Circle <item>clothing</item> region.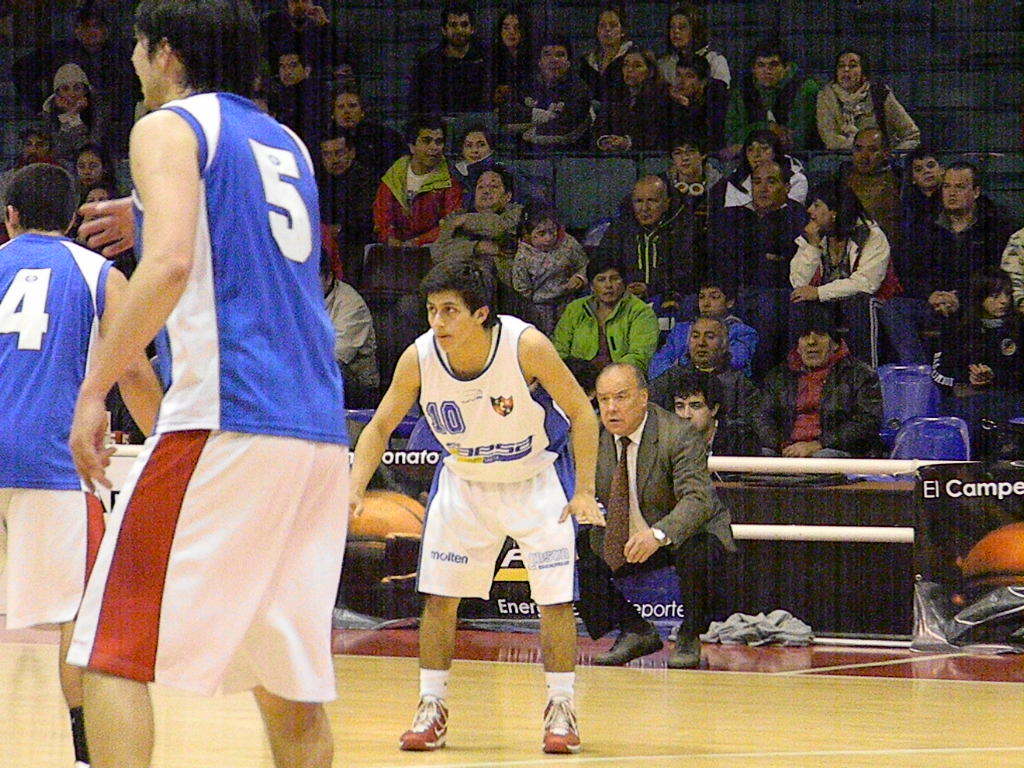
Region: select_region(659, 72, 732, 152).
